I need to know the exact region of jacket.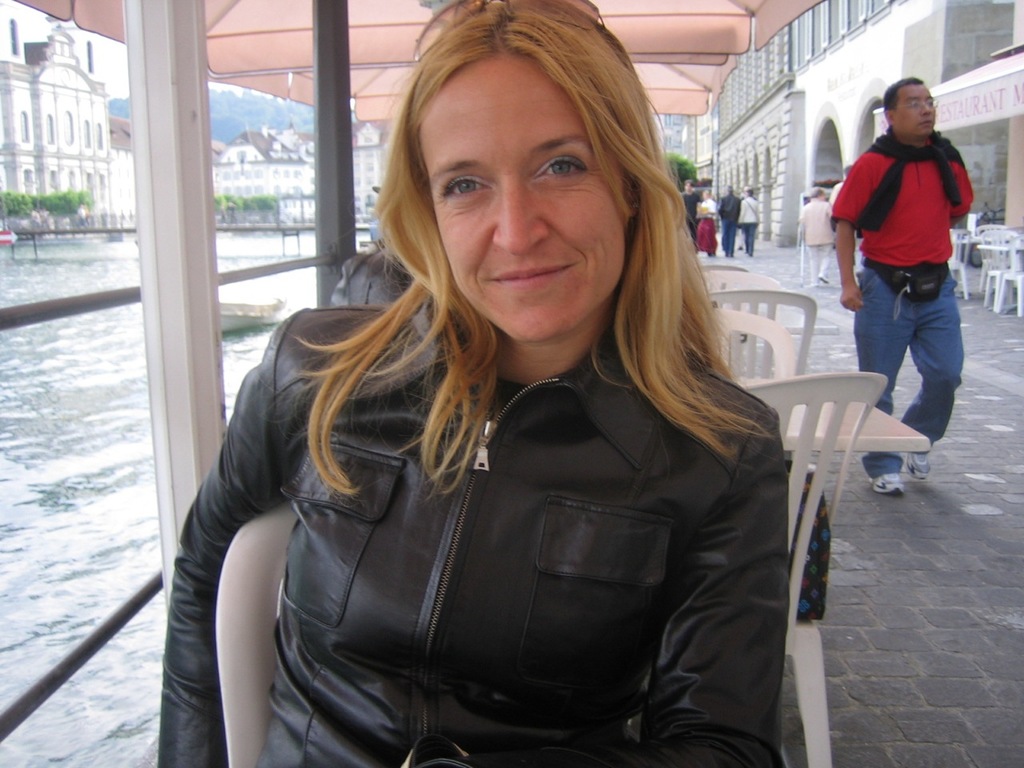
Region: locate(152, 122, 844, 761).
